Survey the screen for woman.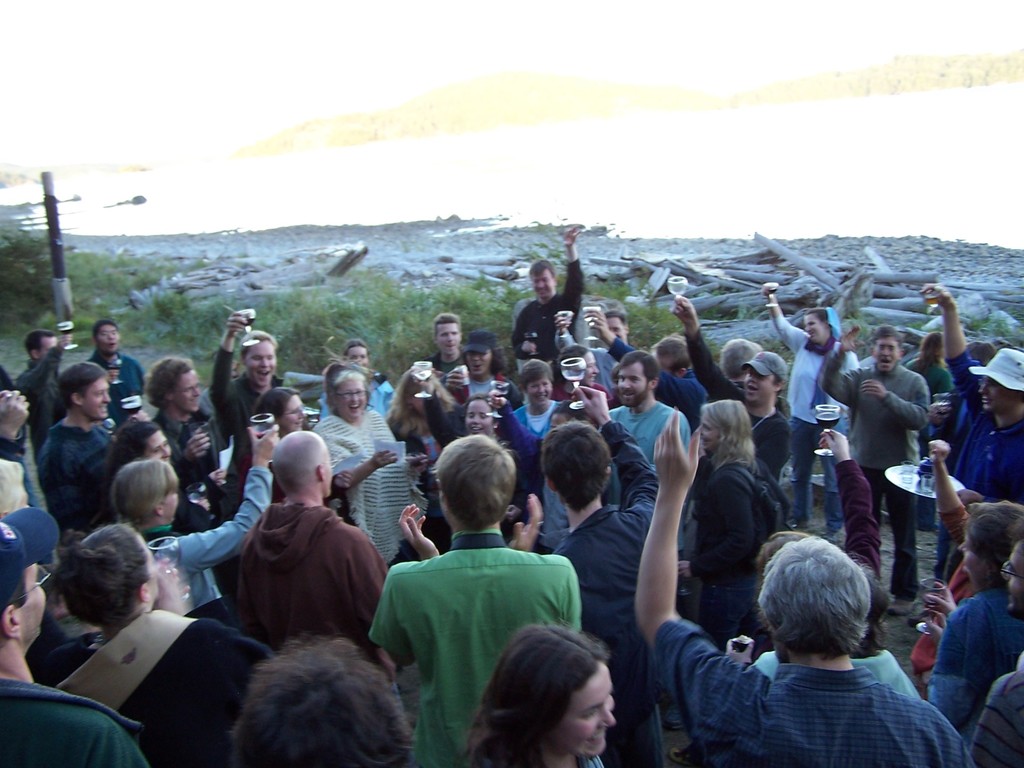
Survey found: [x1=757, y1=286, x2=858, y2=532].
